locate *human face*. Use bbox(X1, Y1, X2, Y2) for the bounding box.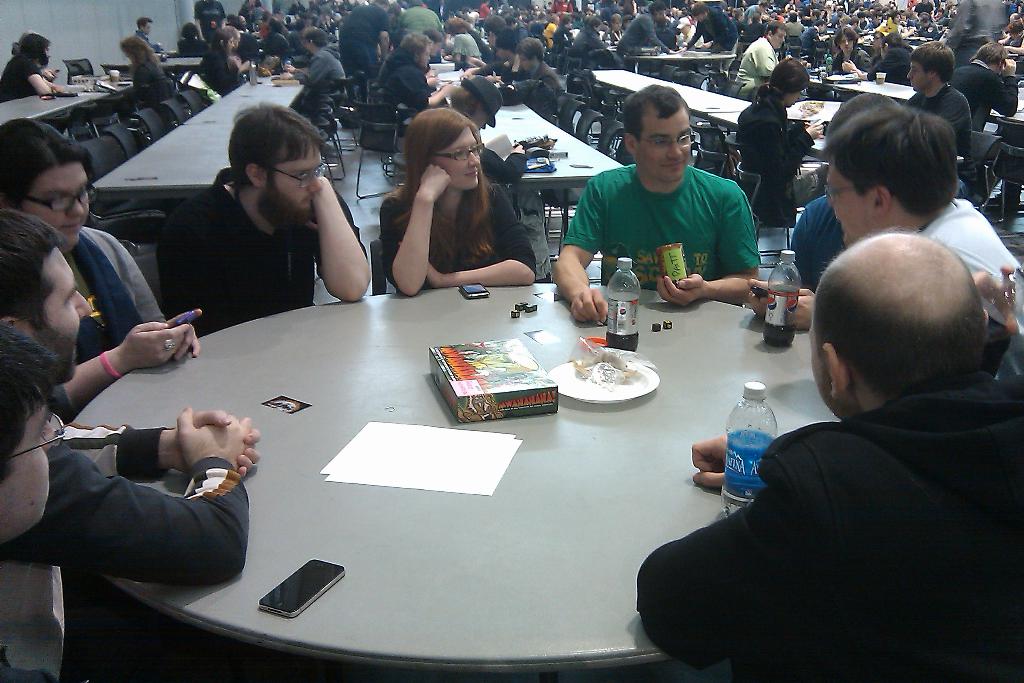
bbox(843, 35, 854, 53).
